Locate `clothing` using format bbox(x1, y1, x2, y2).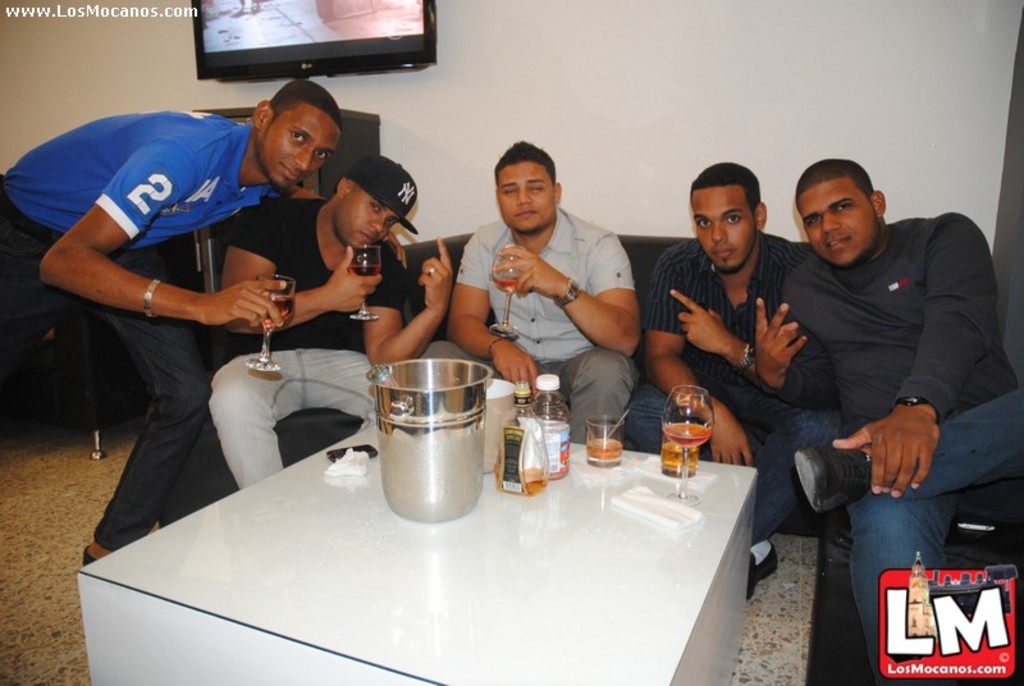
bbox(772, 212, 1023, 685).
